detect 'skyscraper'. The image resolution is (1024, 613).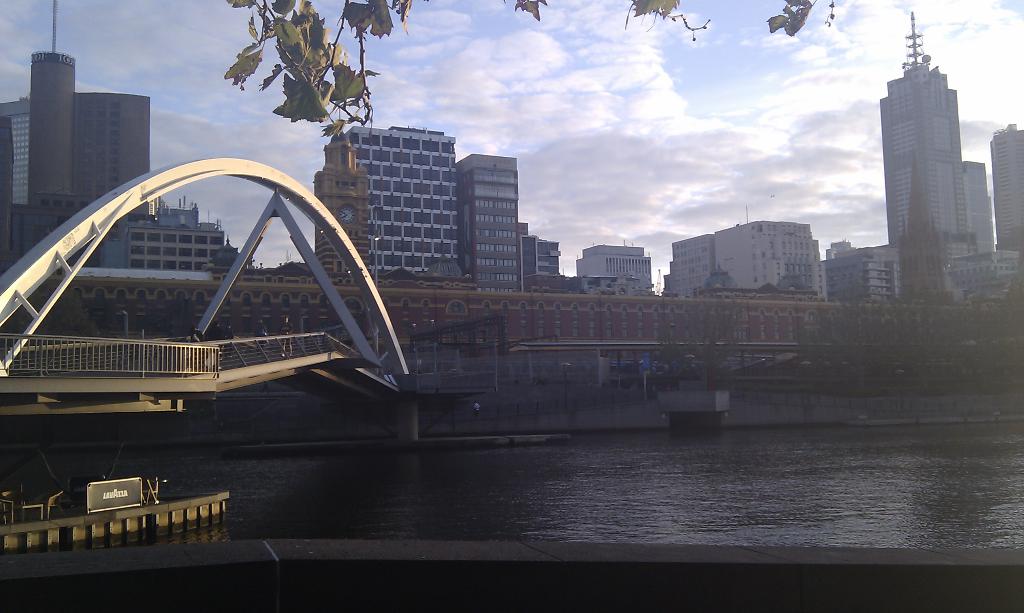
x1=5, y1=2, x2=163, y2=288.
